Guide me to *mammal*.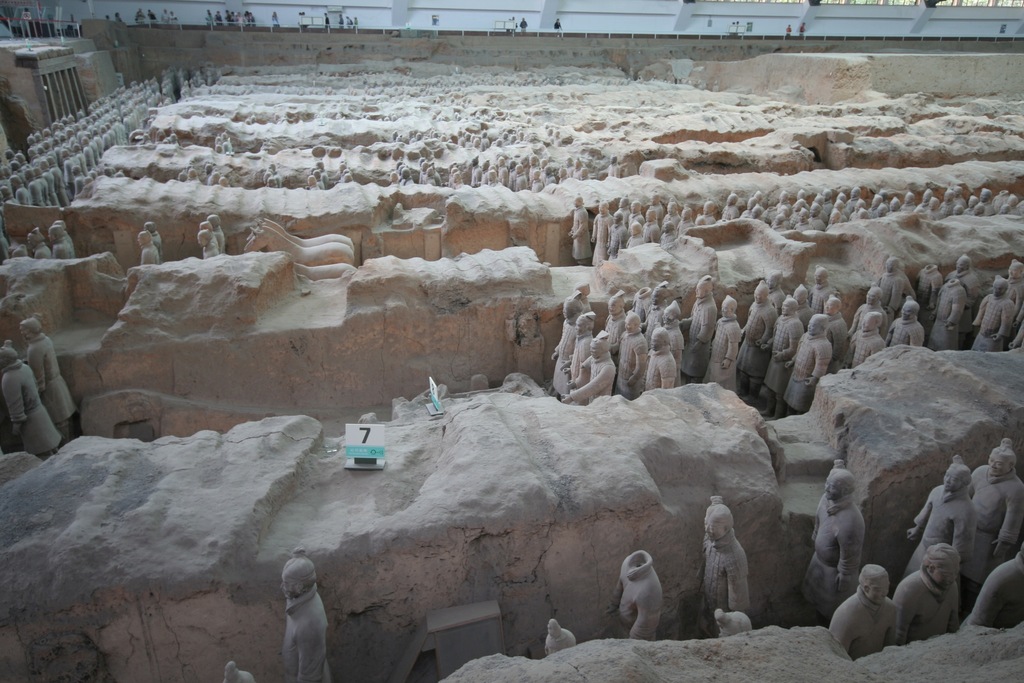
Guidance: crop(518, 15, 527, 31).
